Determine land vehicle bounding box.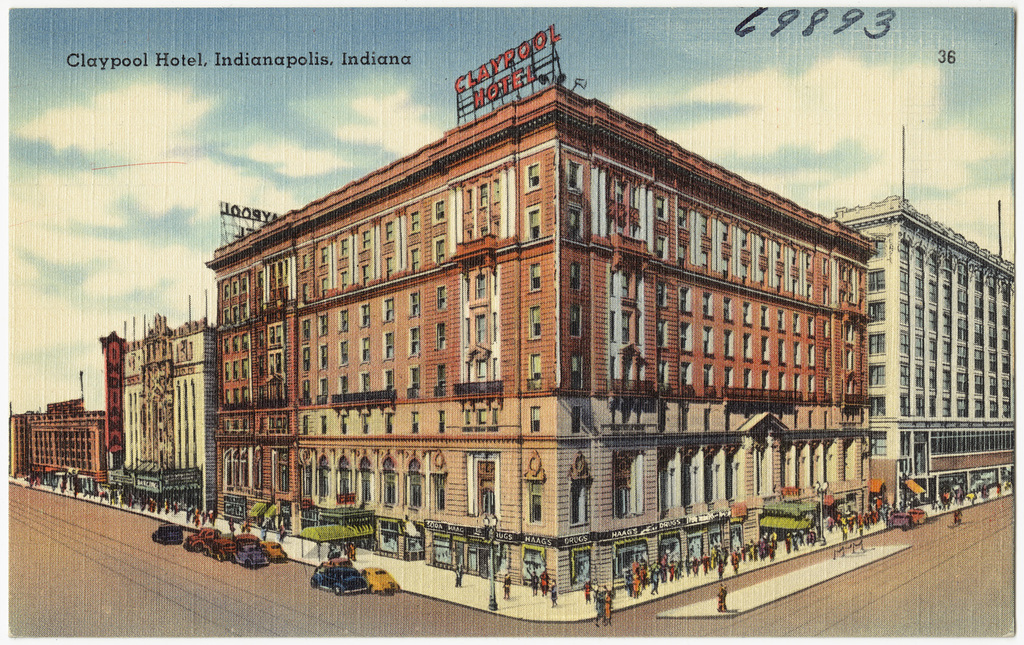
Determined: <bbox>892, 513, 910, 533</bbox>.
